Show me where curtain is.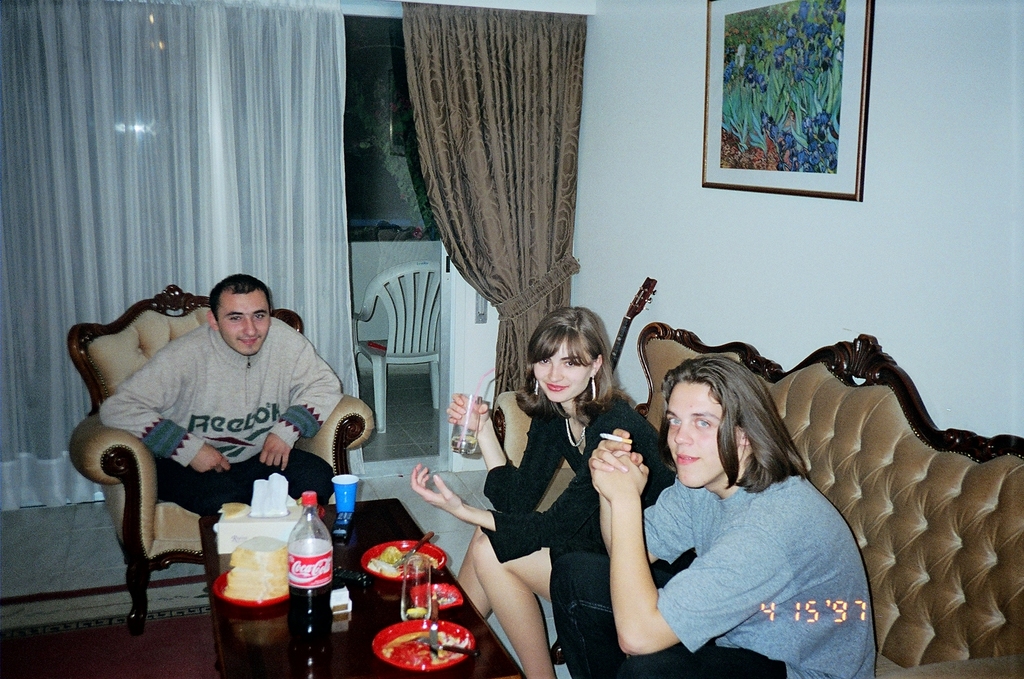
curtain is at 0/2/375/511.
